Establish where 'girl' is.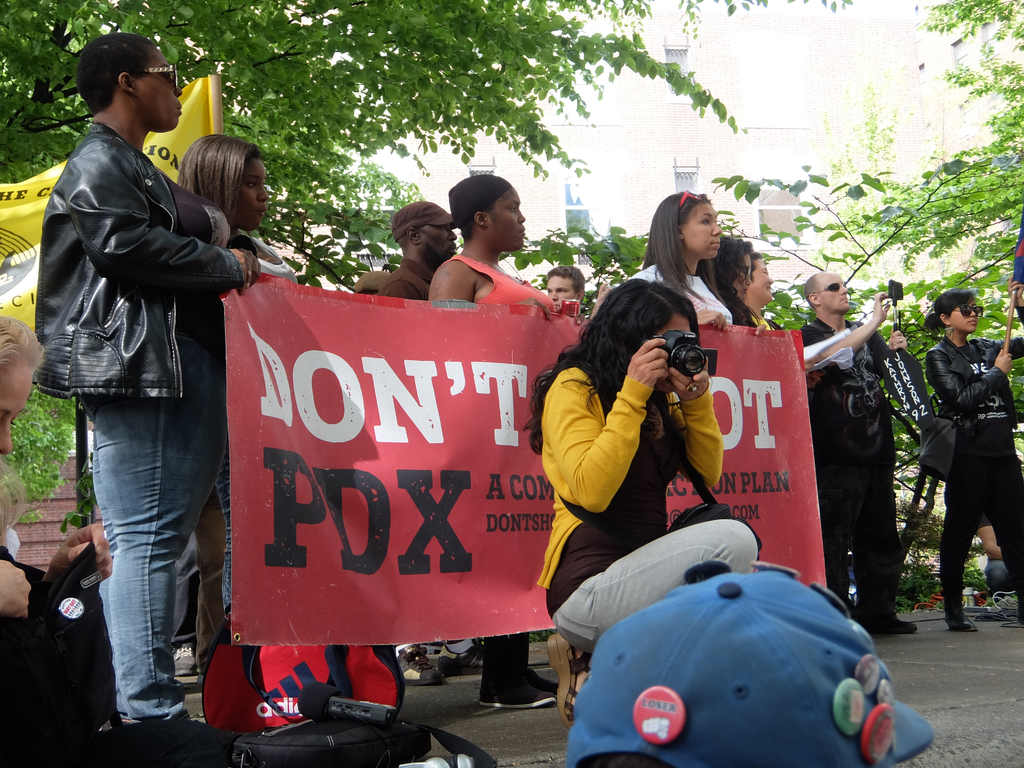
Established at x1=630 y1=190 x2=746 y2=325.
